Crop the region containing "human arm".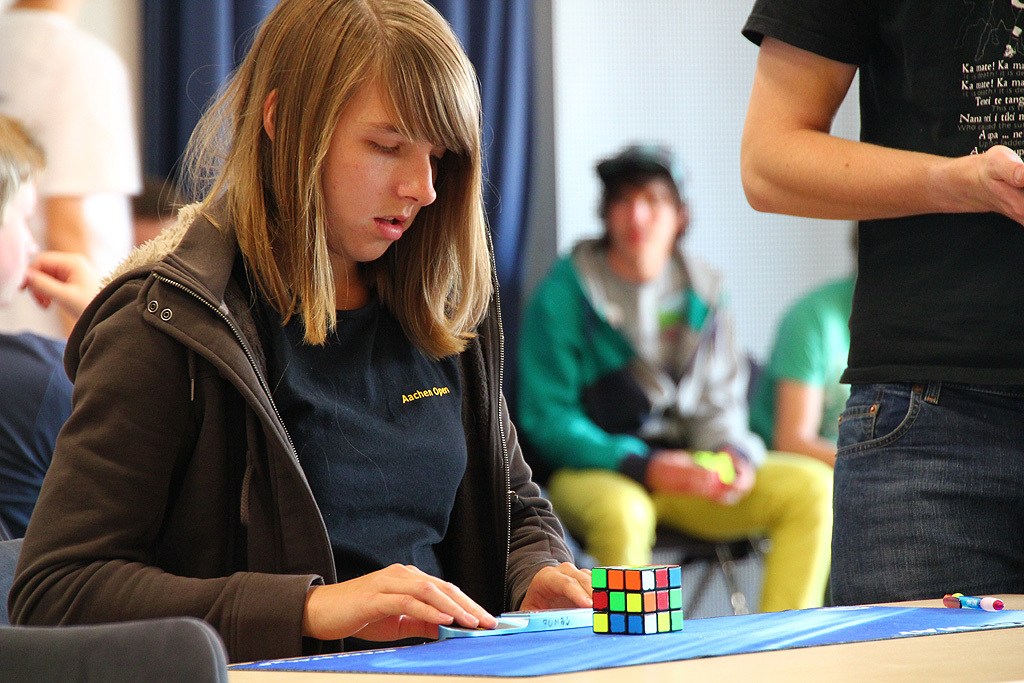
Crop region: [3,298,493,672].
